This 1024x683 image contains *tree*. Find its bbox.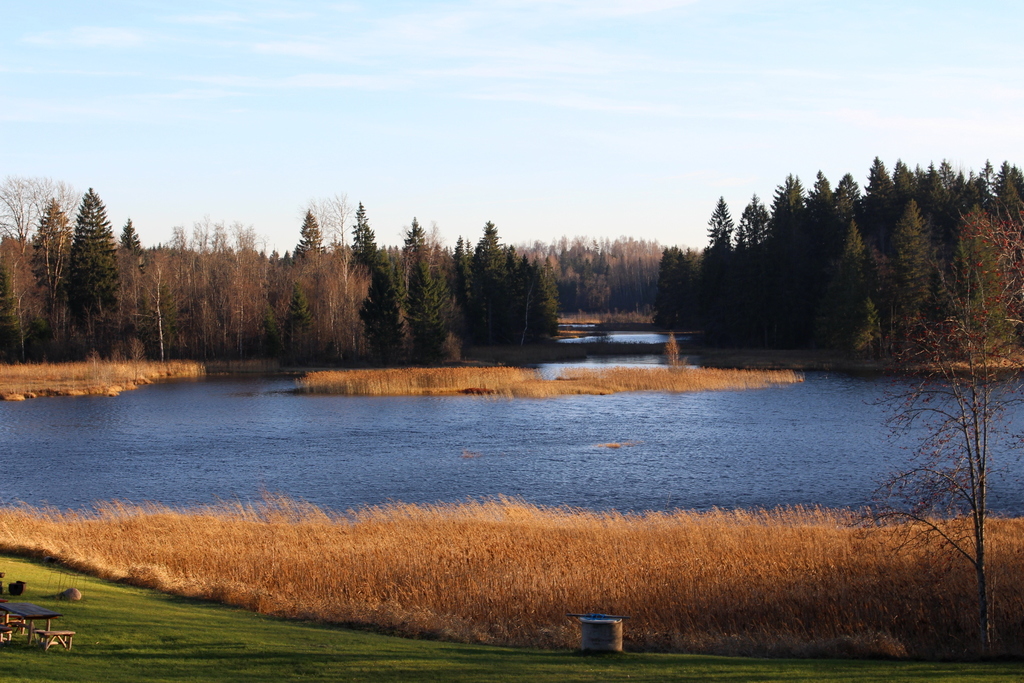
(652,250,684,314).
